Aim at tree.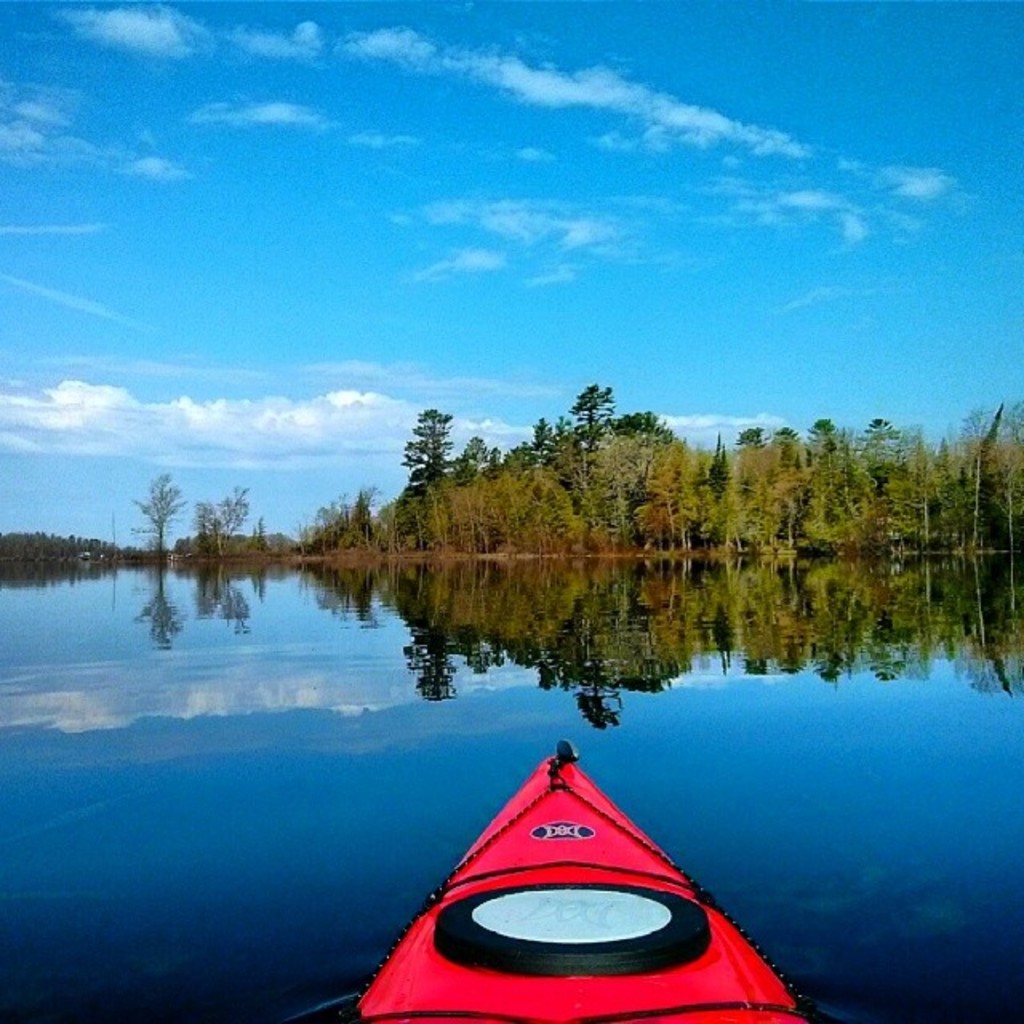
Aimed at region(203, 486, 243, 555).
